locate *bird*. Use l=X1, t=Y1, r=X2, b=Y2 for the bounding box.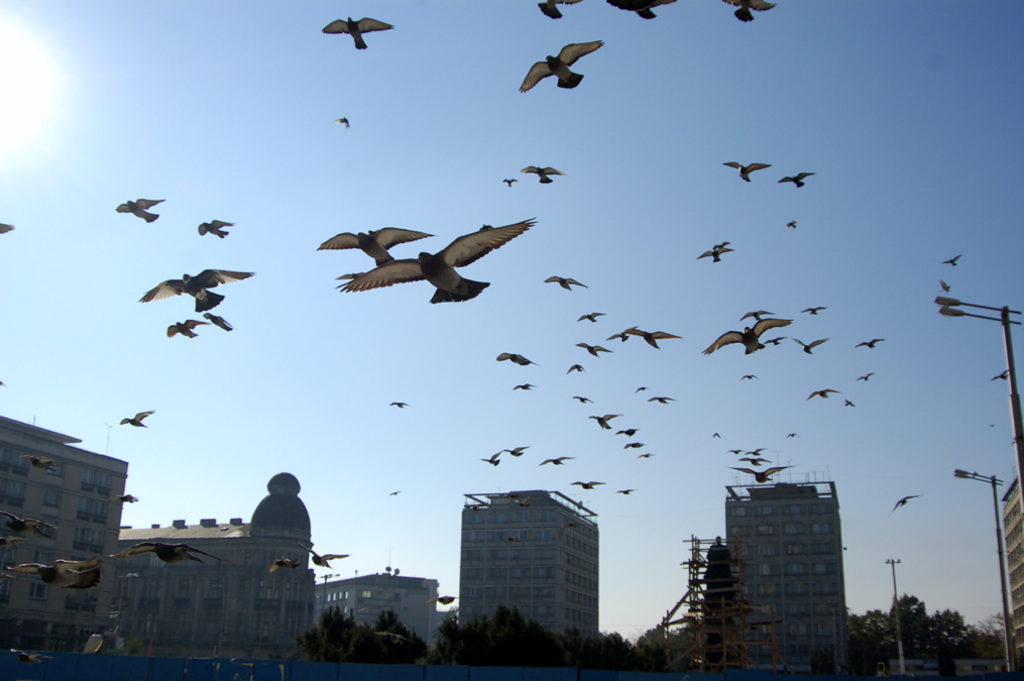
l=575, t=340, r=614, b=361.
